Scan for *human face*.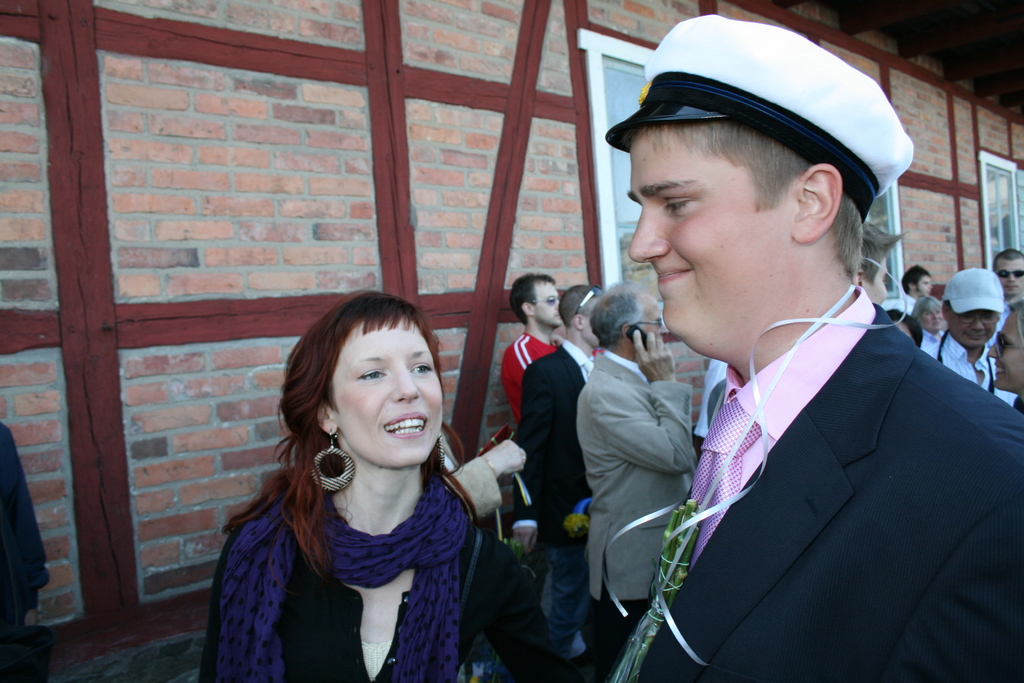
Scan result: box(982, 308, 1023, 389).
